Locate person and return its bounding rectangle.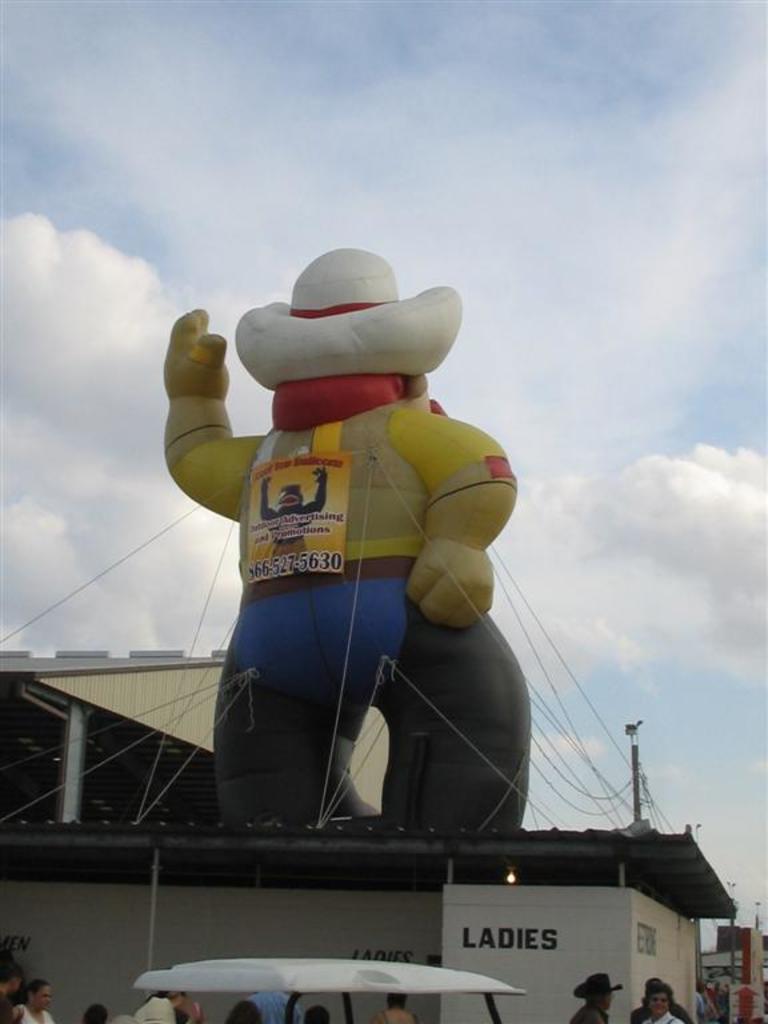
[635, 981, 677, 1023].
